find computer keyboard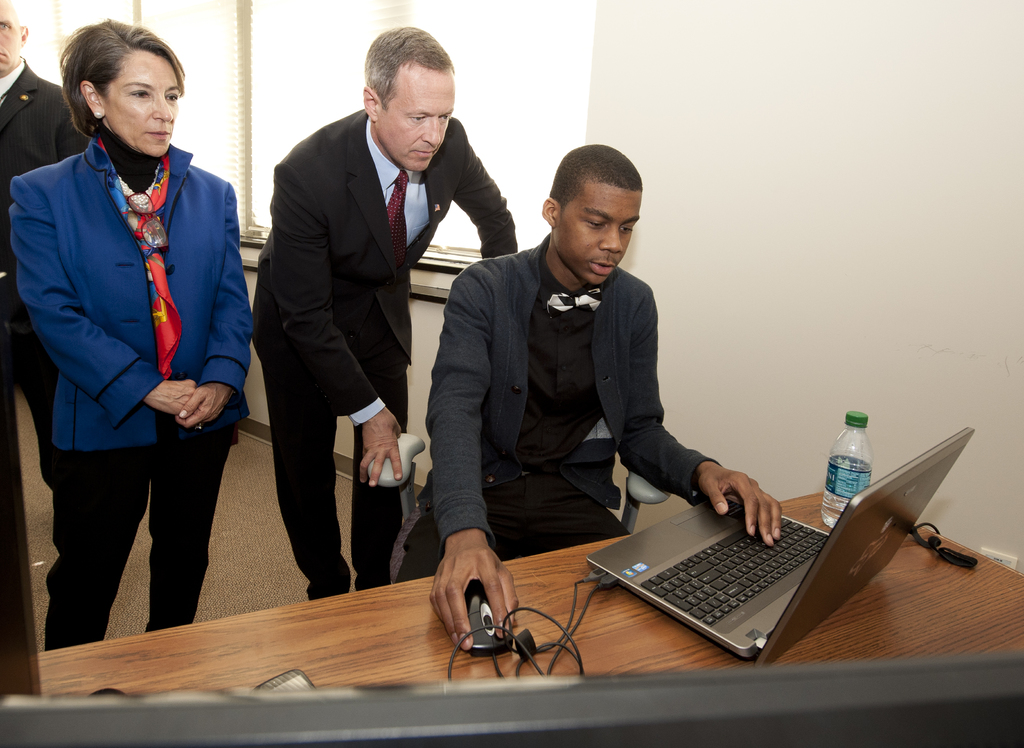
box=[634, 500, 831, 659]
